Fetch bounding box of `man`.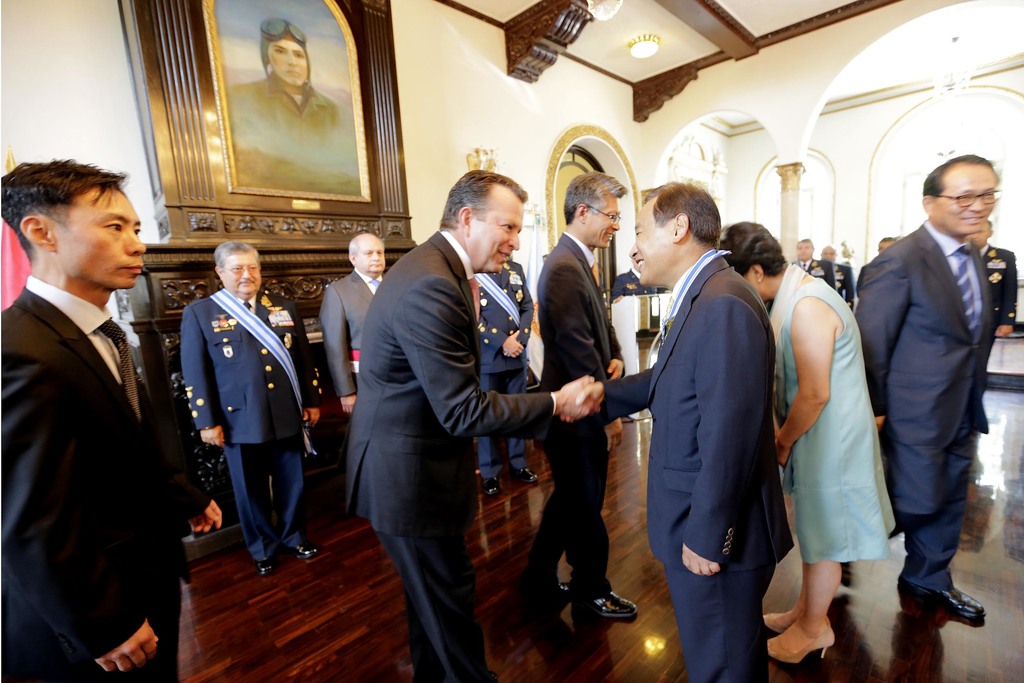
Bbox: left=613, top=260, right=667, bottom=302.
